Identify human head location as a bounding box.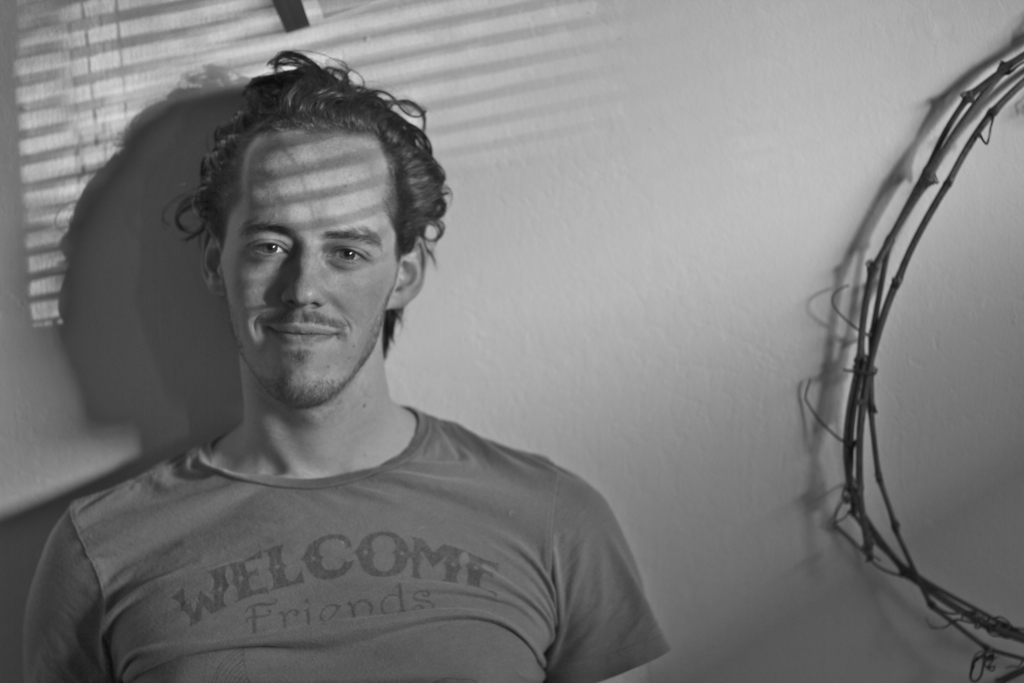
(186, 62, 431, 396).
